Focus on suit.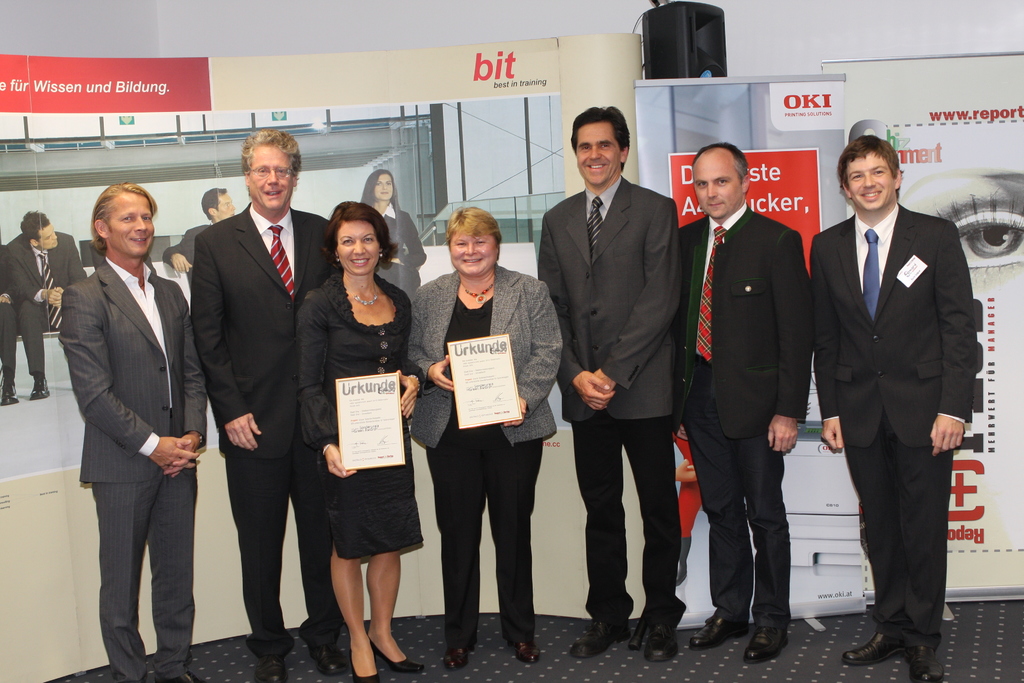
Focused at box=[407, 267, 564, 650].
